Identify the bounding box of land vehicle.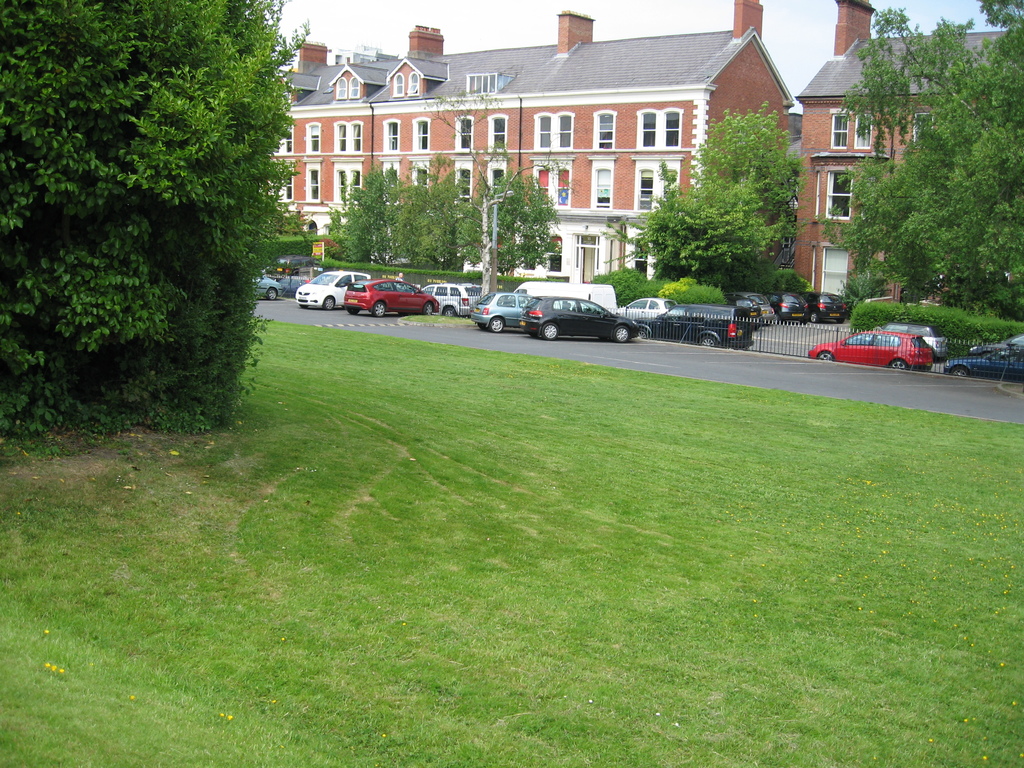
970/337/1023/356.
